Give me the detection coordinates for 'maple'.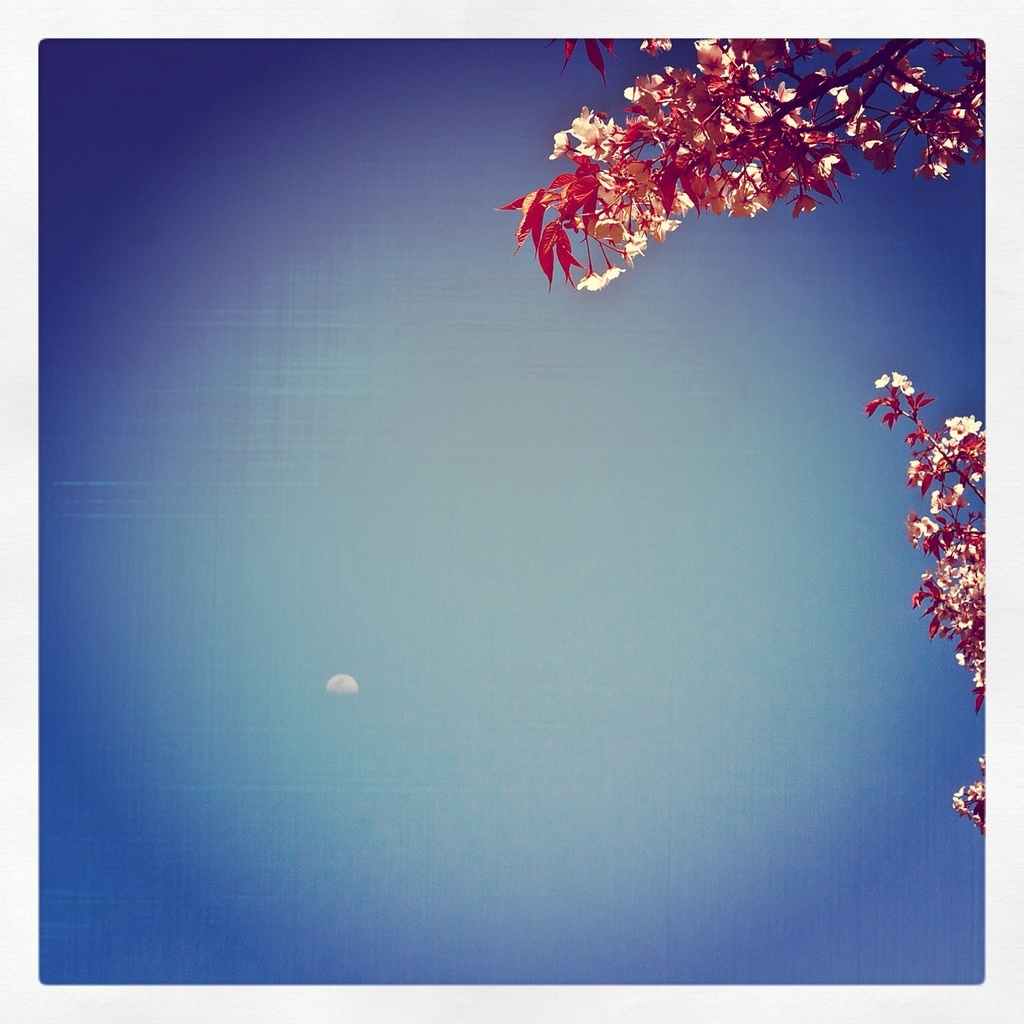
bbox=[477, 35, 911, 295].
